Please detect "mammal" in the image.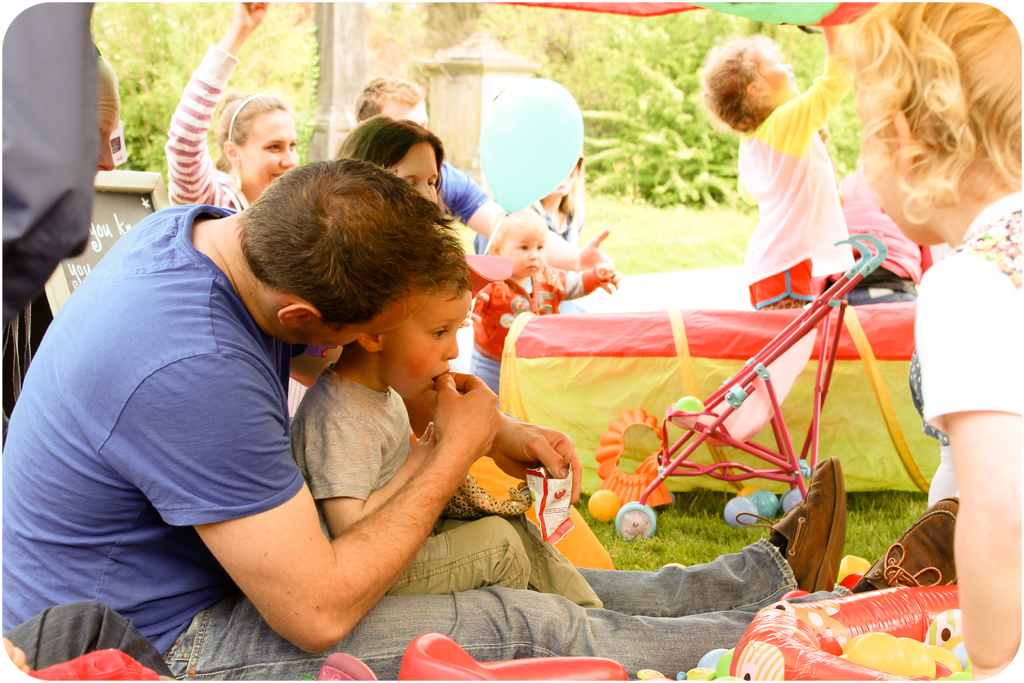
detection(163, 0, 294, 216).
